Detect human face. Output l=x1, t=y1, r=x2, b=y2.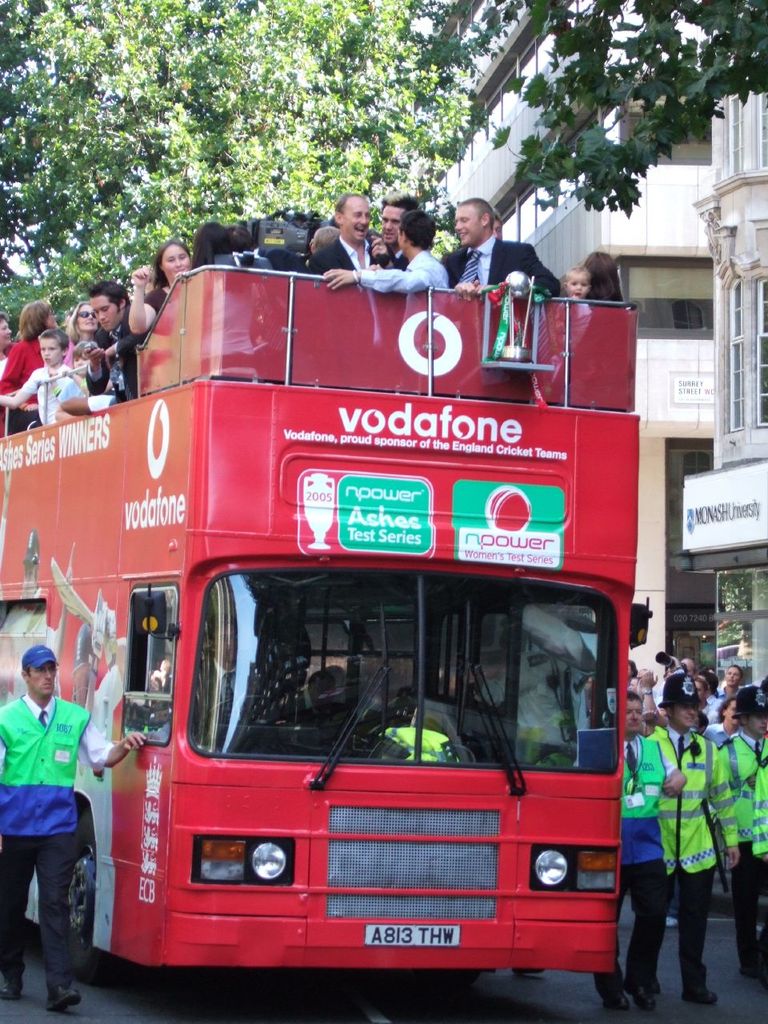
l=386, t=204, r=403, b=246.
